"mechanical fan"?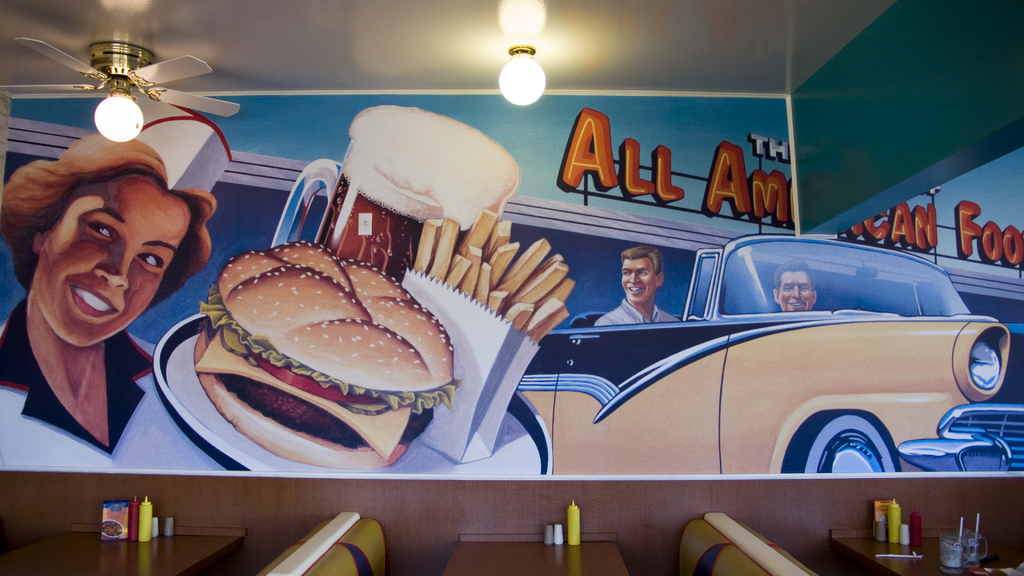
region(0, 38, 244, 143)
